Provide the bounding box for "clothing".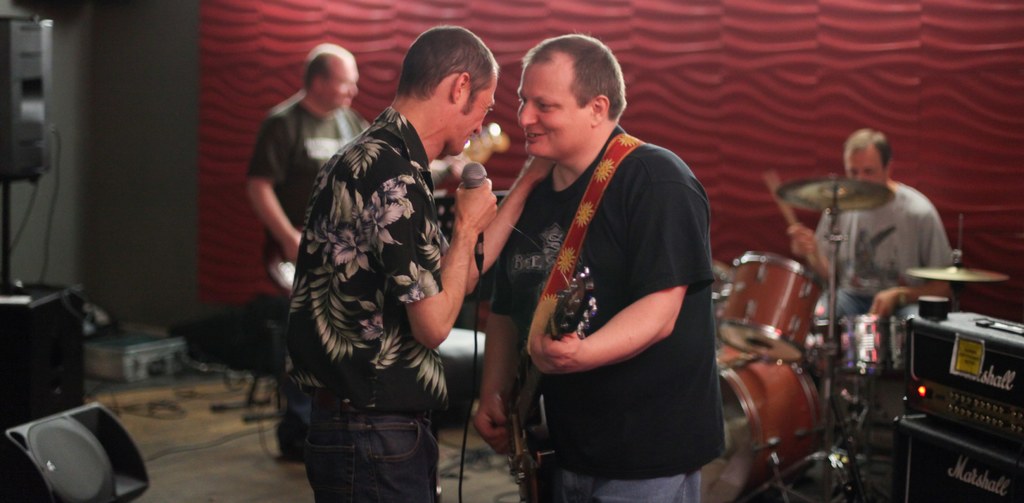
[502,111,722,482].
